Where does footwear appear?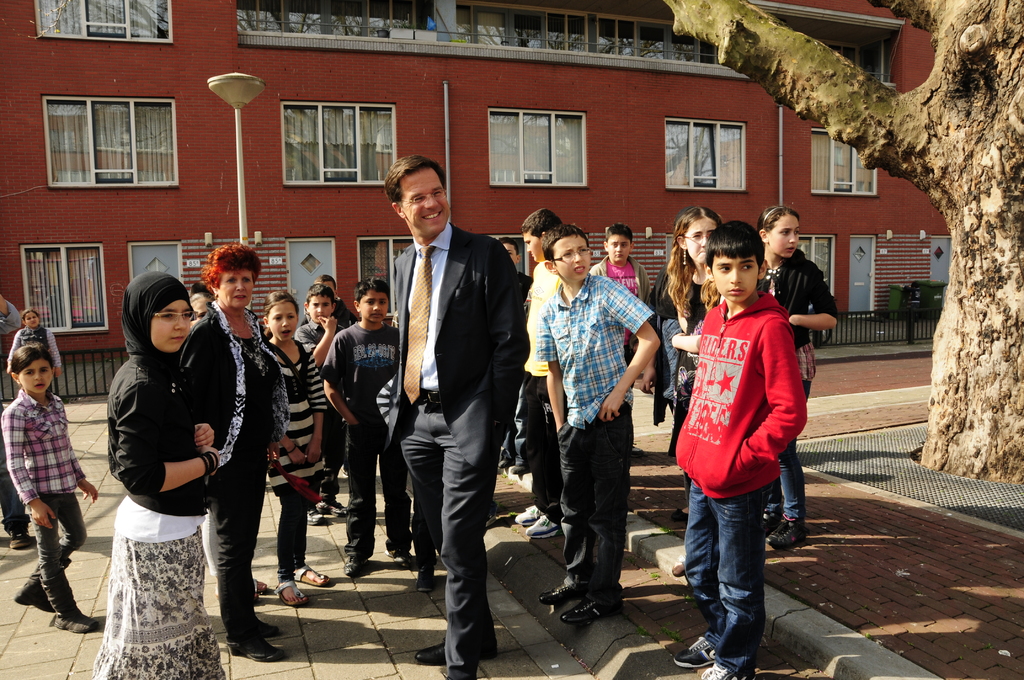
Appears at 413:565:435:592.
